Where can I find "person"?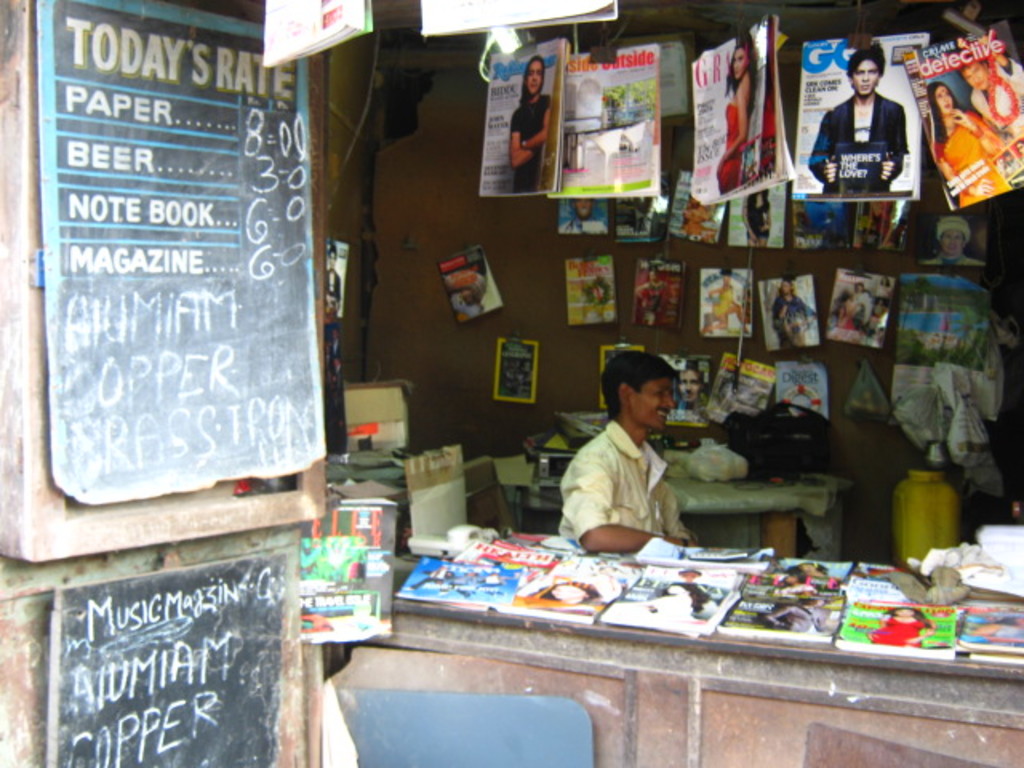
You can find it at BBox(1002, 147, 1016, 173).
